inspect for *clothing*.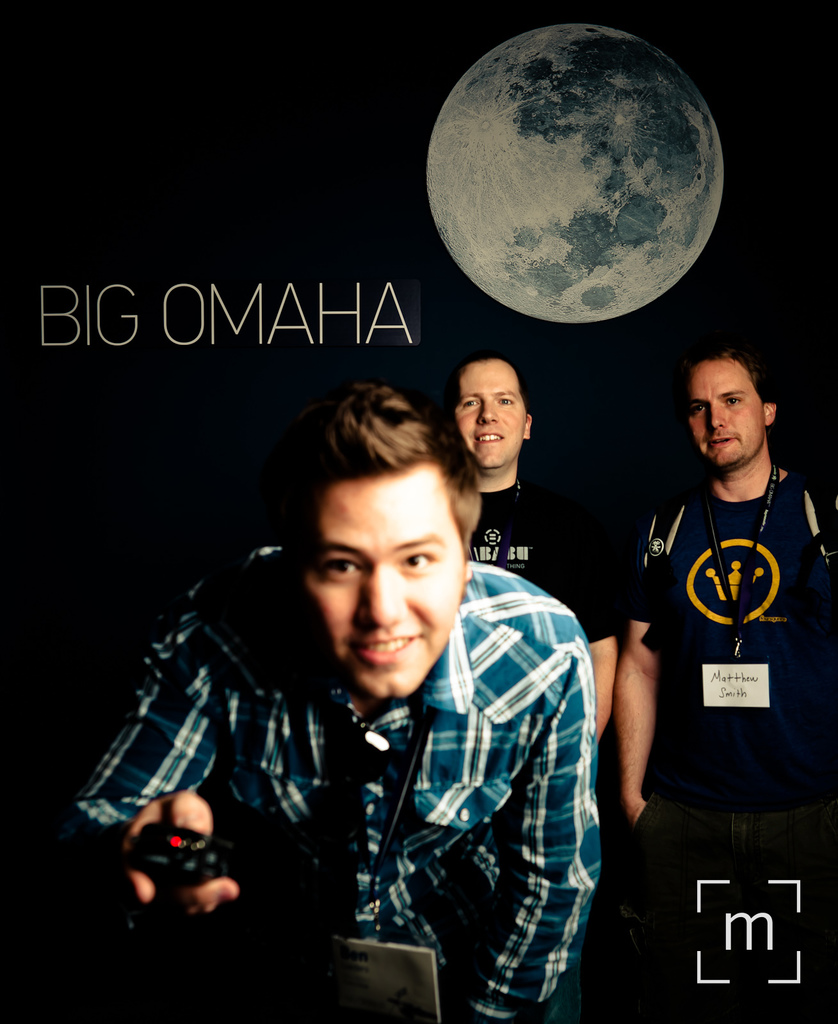
Inspection: crop(85, 511, 633, 995).
